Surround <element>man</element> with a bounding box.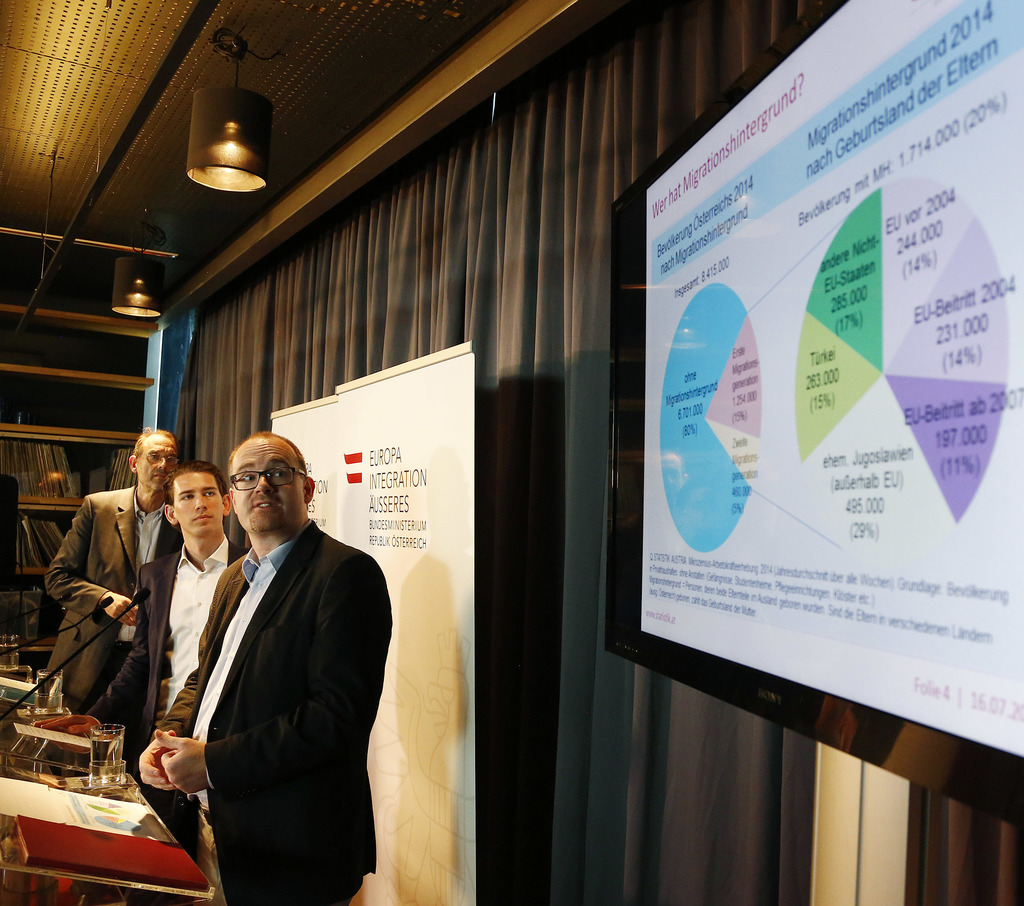
[left=40, top=424, right=177, bottom=705].
